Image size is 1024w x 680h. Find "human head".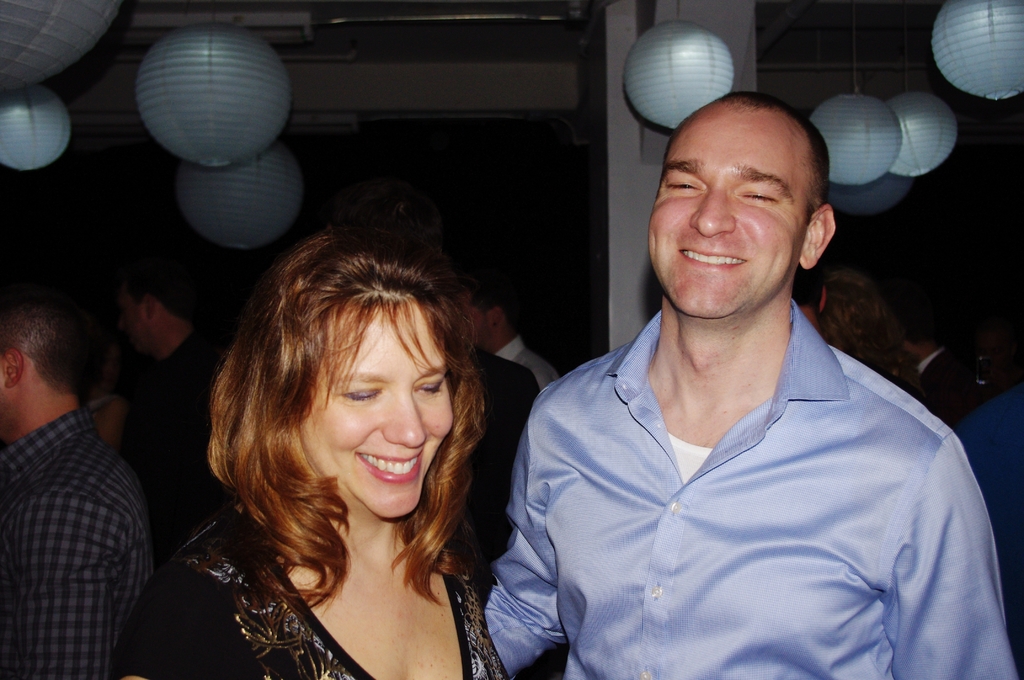
648,90,822,320.
